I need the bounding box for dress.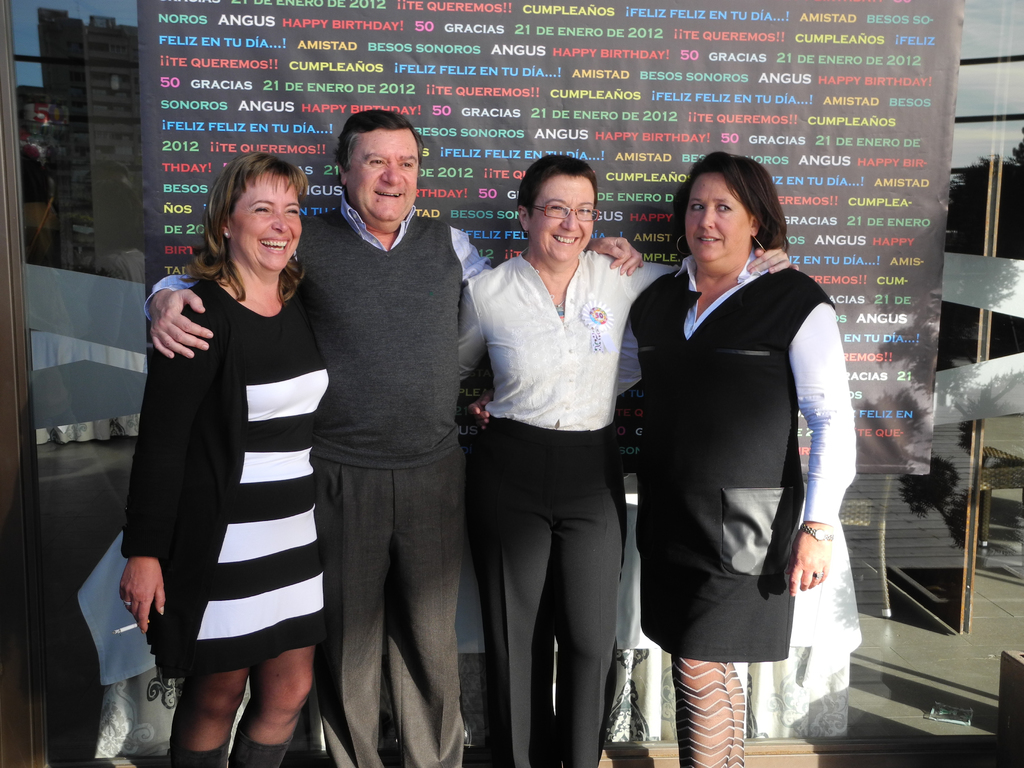
Here it is: 618:248:858:659.
